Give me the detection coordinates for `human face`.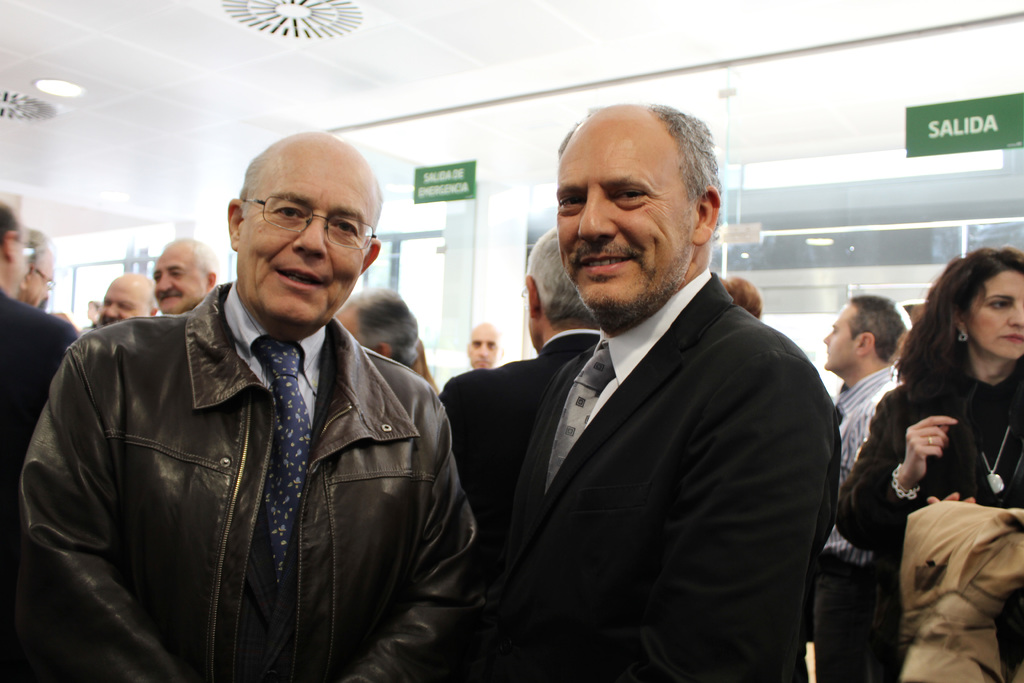
(13,233,28,299).
